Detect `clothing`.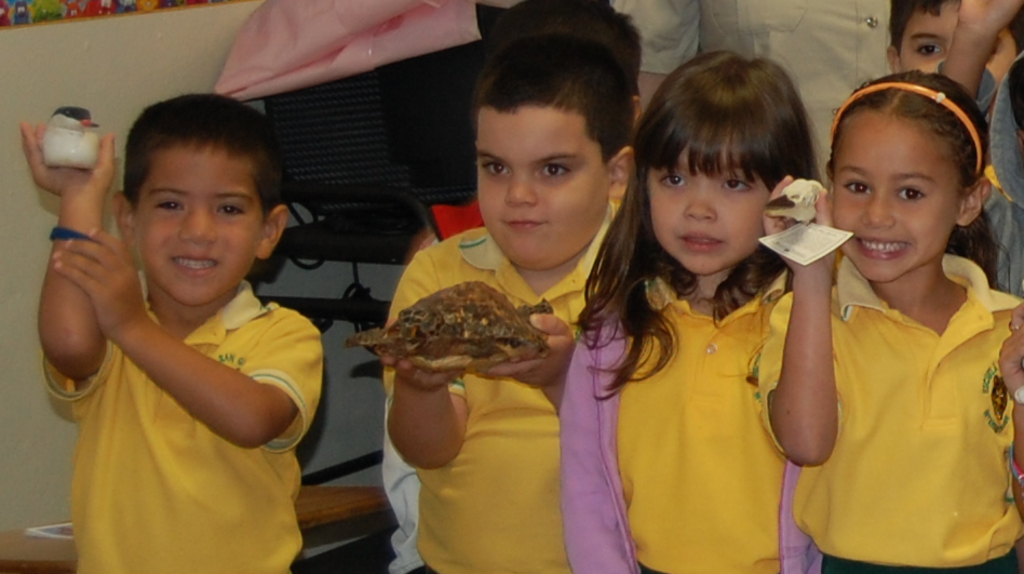
Detected at {"x1": 676, "y1": 0, "x2": 904, "y2": 170}.
